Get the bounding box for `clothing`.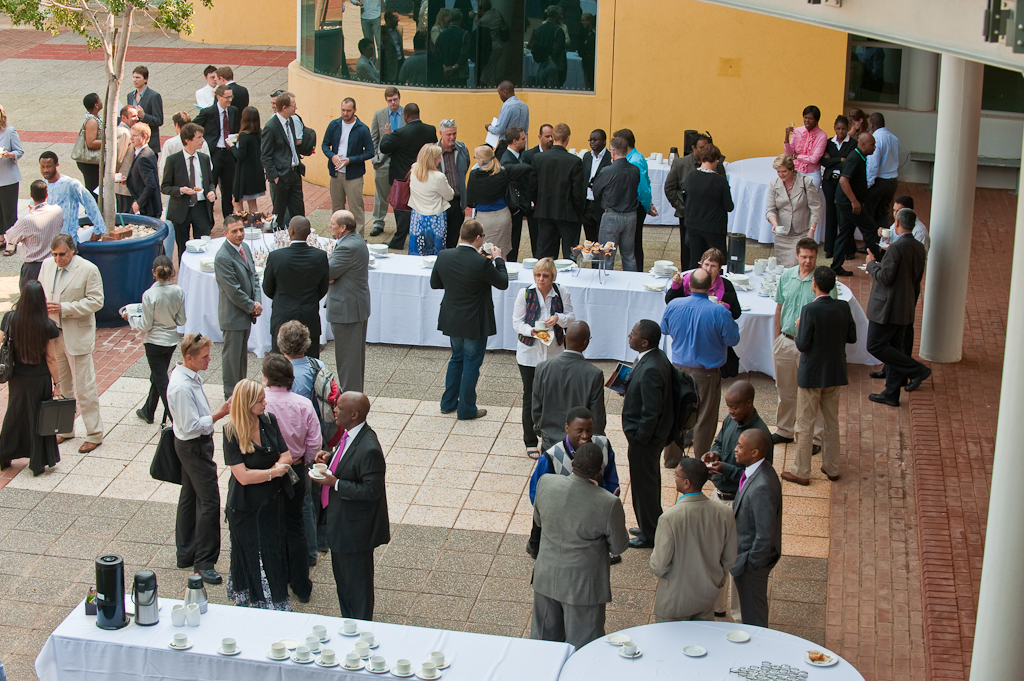
select_region(118, 125, 128, 213).
